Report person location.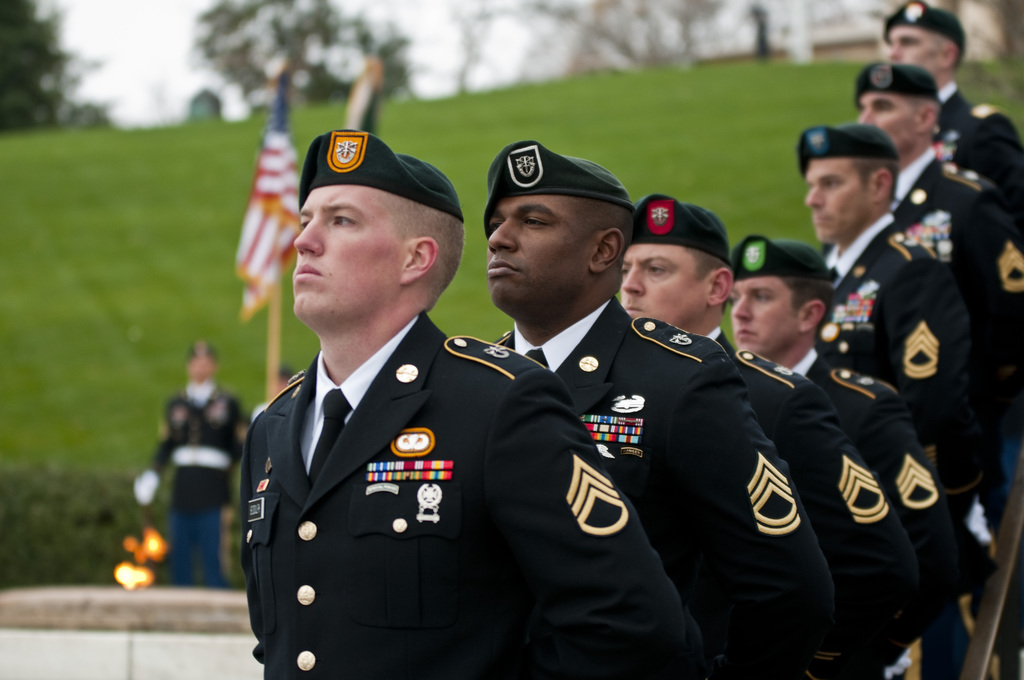
Report: bbox(237, 113, 526, 677).
